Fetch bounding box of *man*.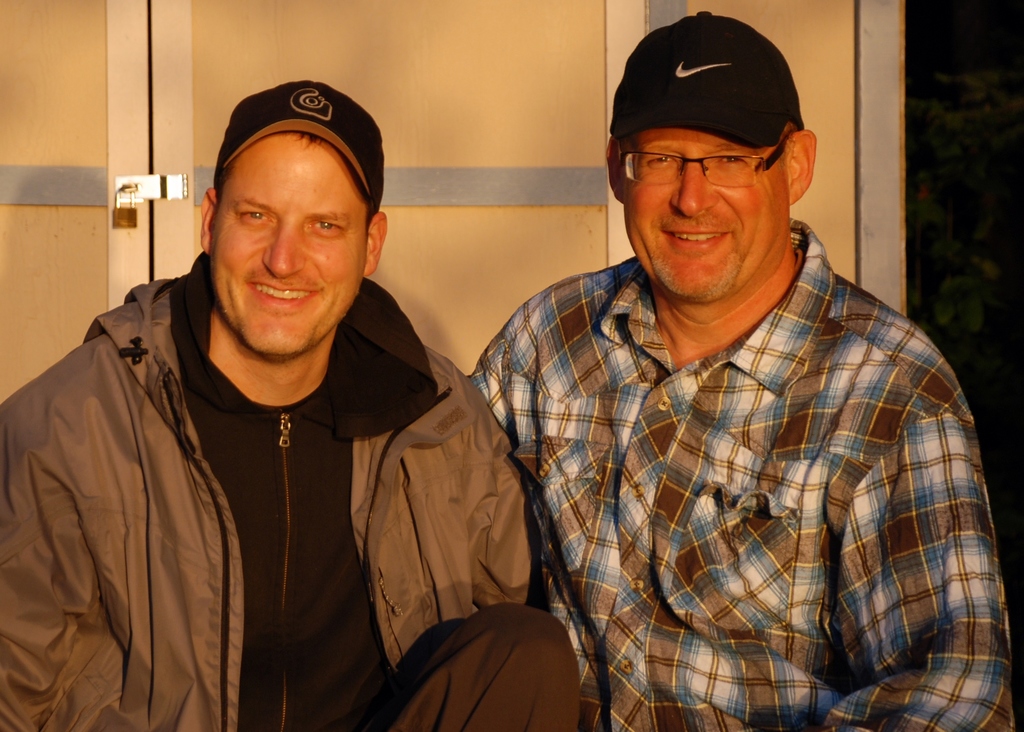
Bbox: rect(502, 8, 973, 724).
